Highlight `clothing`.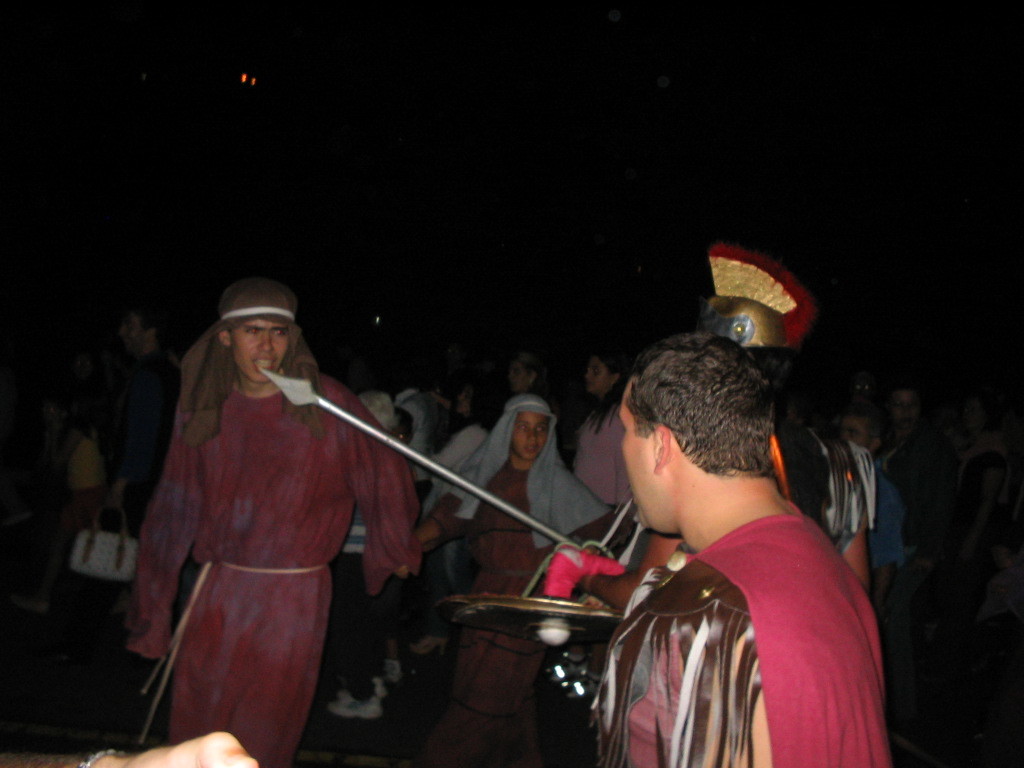
Highlighted region: left=579, top=406, right=633, bottom=508.
